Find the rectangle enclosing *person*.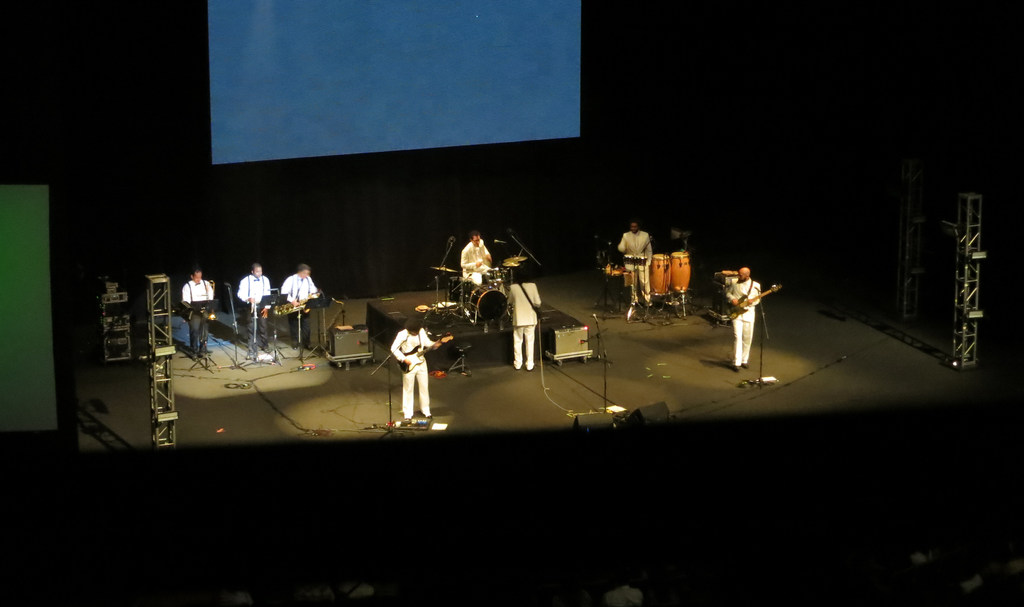
{"left": 723, "top": 266, "right": 760, "bottom": 373}.
